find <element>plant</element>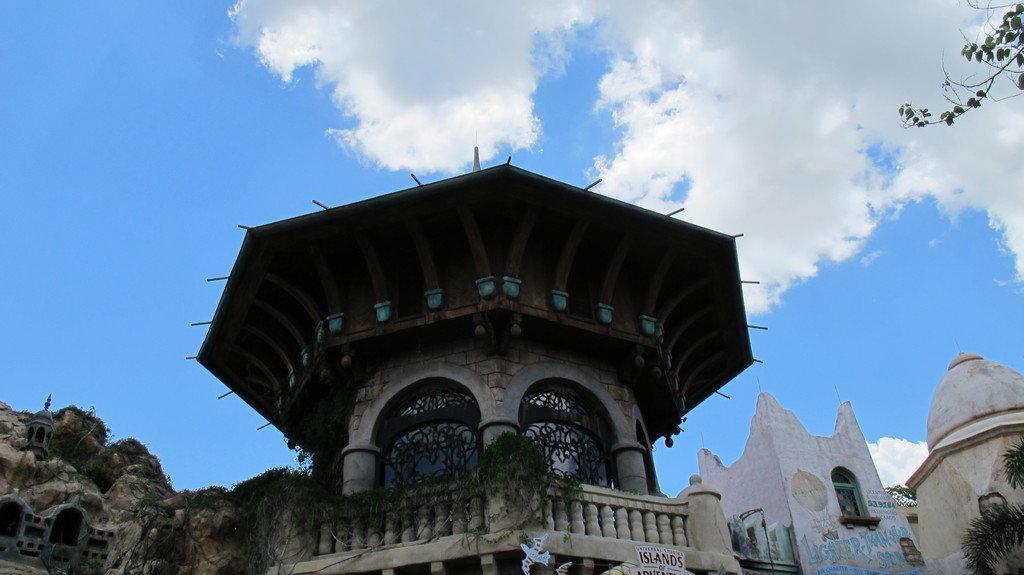
select_region(988, 437, 1023, 489)
